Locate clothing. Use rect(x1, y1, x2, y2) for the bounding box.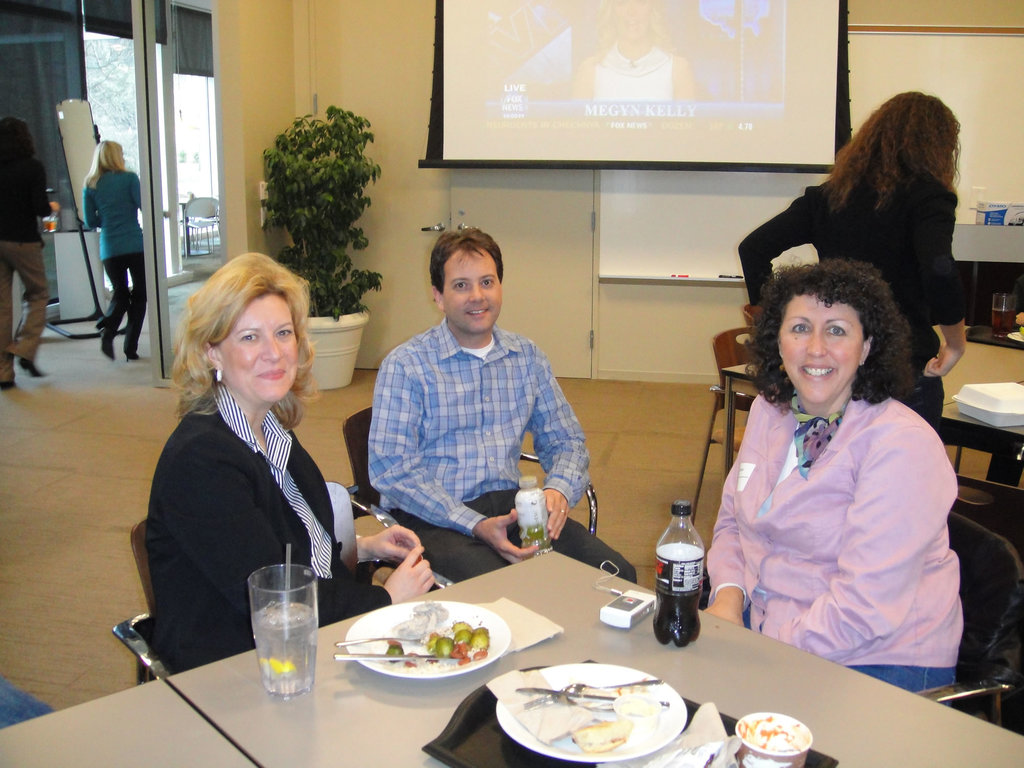
rect(737, 162, 972, 430).
